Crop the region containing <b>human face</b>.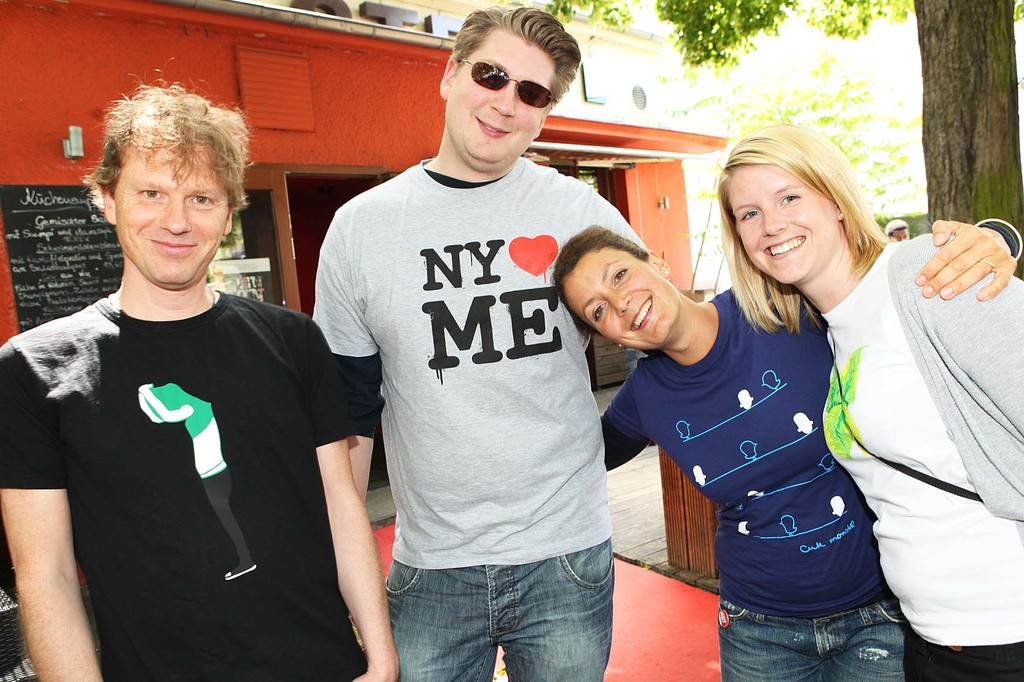
Crop region: pyautogui.locateOnScreen(730, 168, 842, 283).
